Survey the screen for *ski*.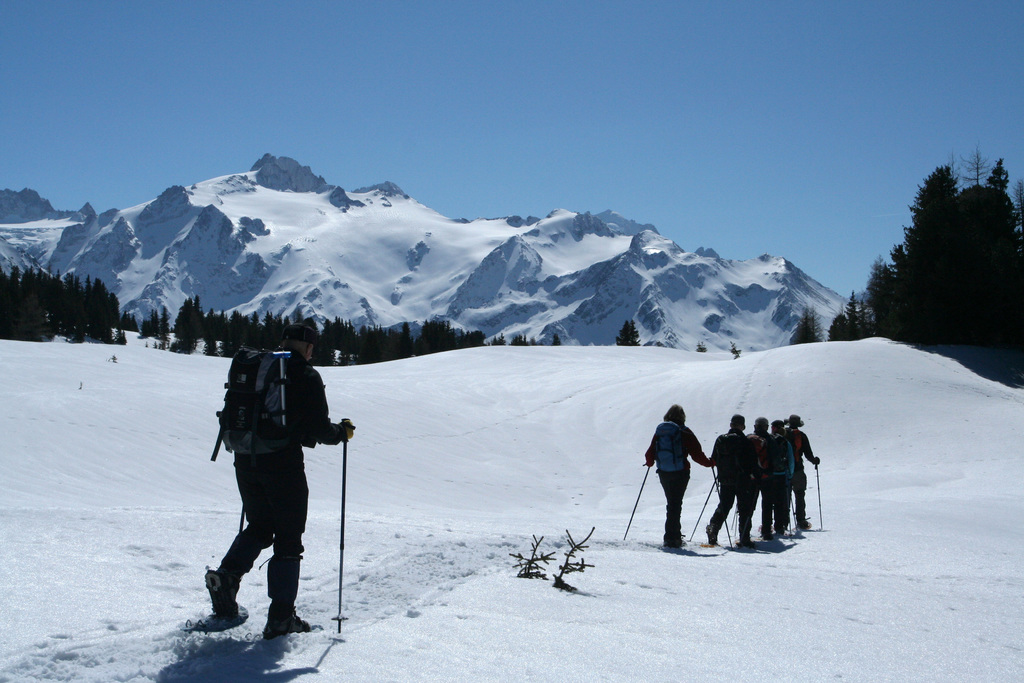
Survey found: bbox(182, 589, 253, 639).
